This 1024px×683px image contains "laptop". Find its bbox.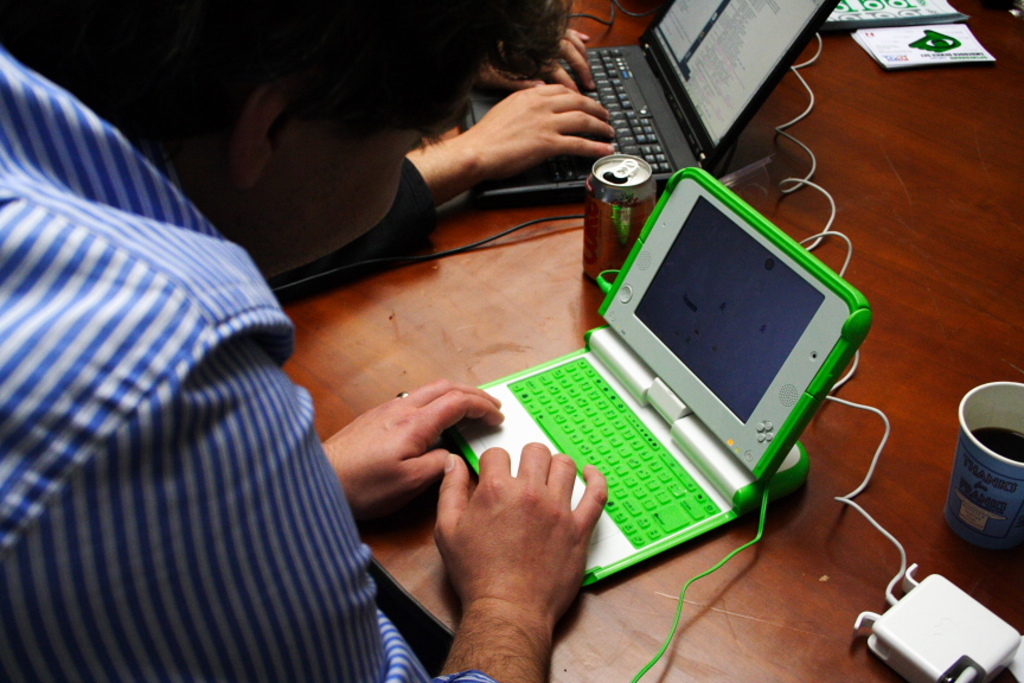
410/190/855/618.
